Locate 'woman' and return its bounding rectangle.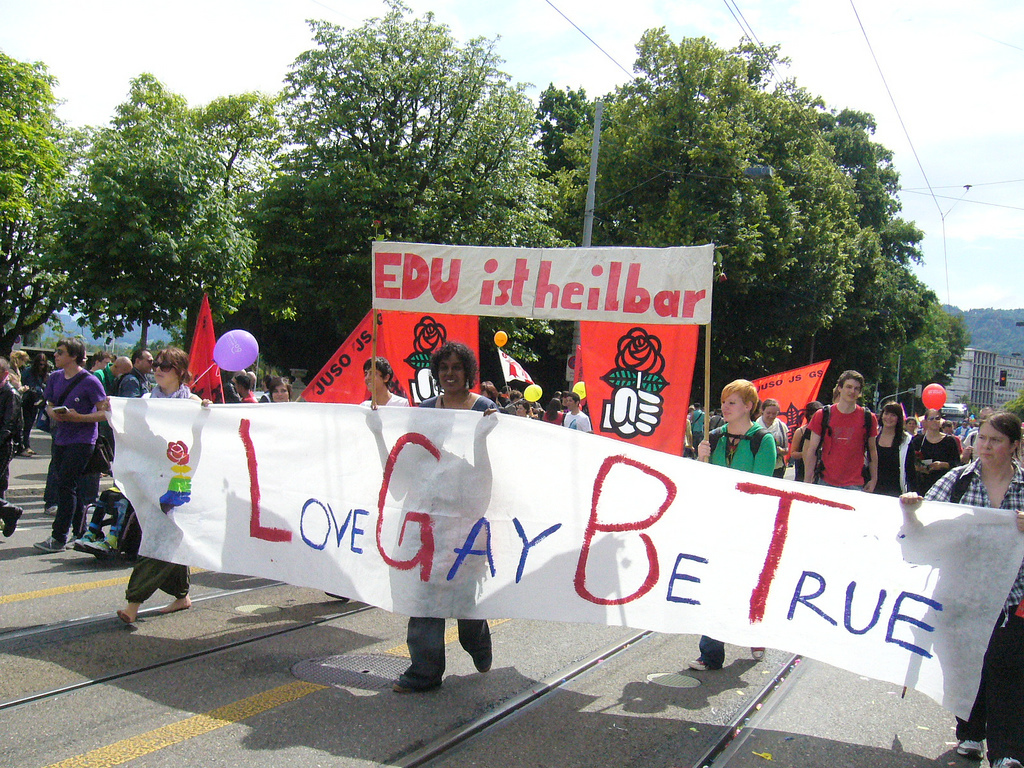
rect(692, 378, 766, 672).
